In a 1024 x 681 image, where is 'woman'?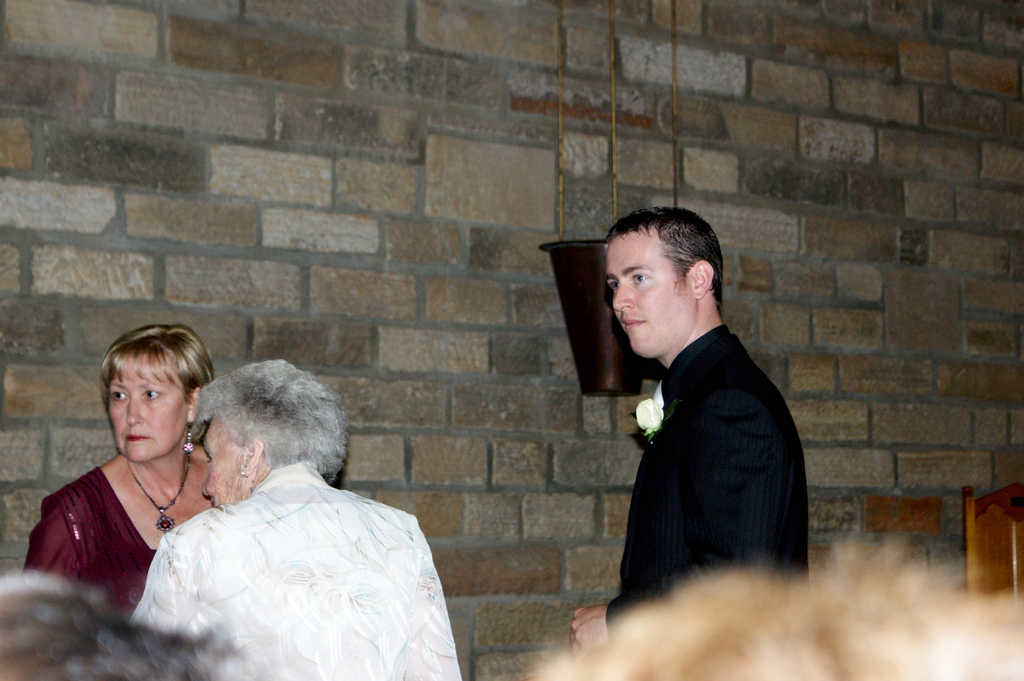
<bbox>123, 353, 463, 680</bbox>.
